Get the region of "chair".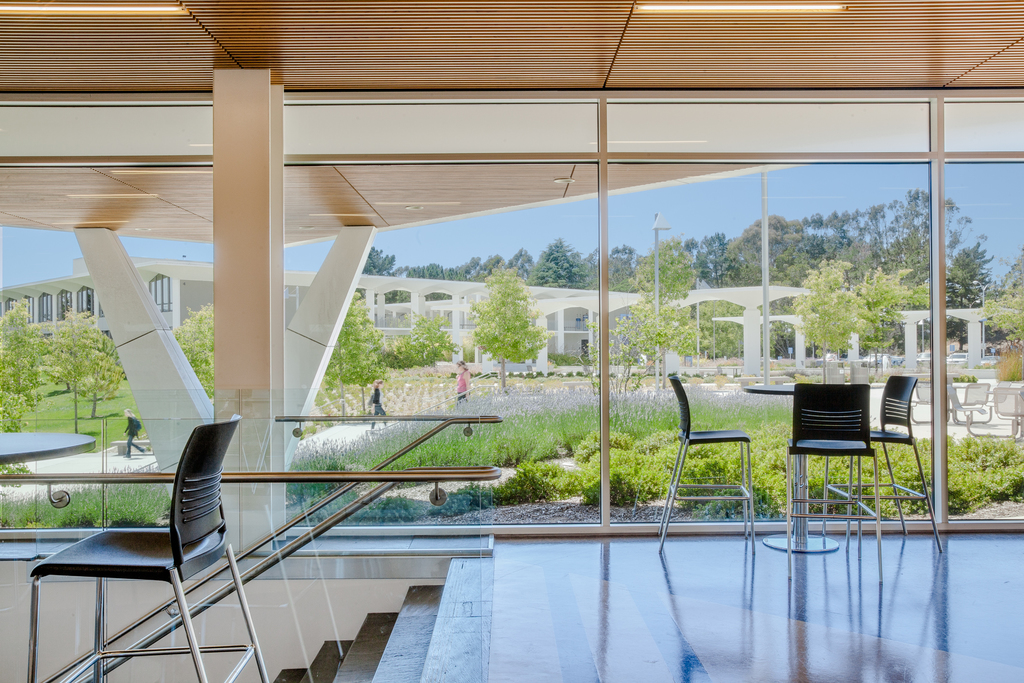
870 367 939 557.
